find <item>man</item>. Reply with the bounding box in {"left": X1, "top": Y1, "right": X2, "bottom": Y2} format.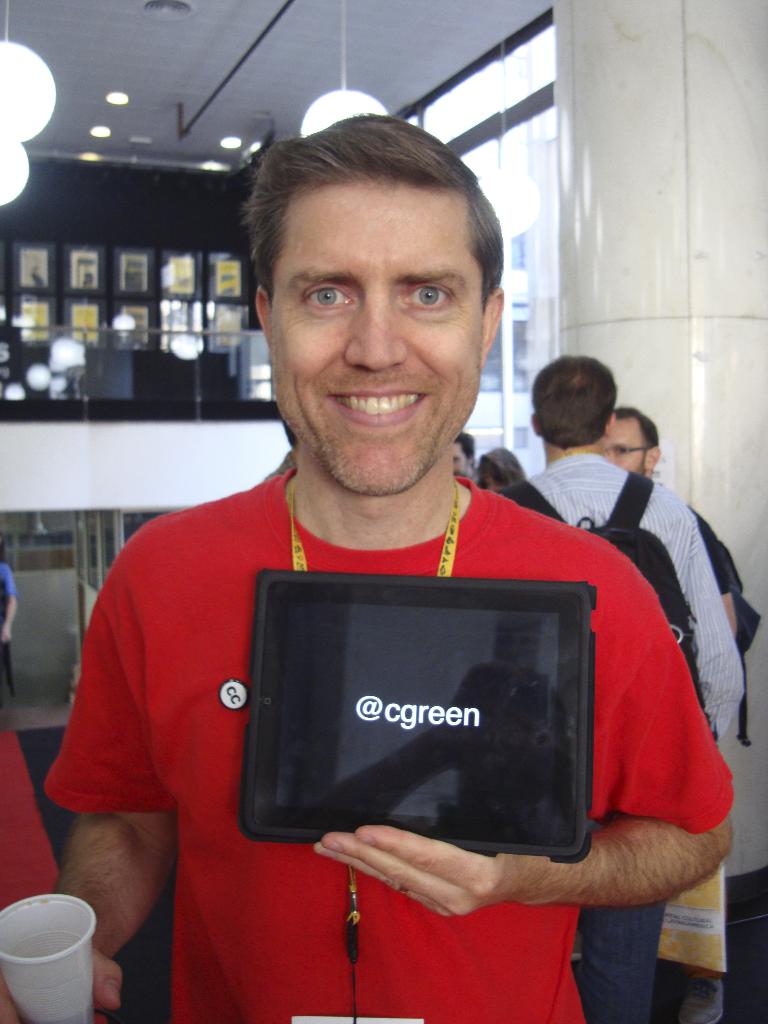
{"left": 493, "top": 358, "right": 745, "bottom": 1023}.
